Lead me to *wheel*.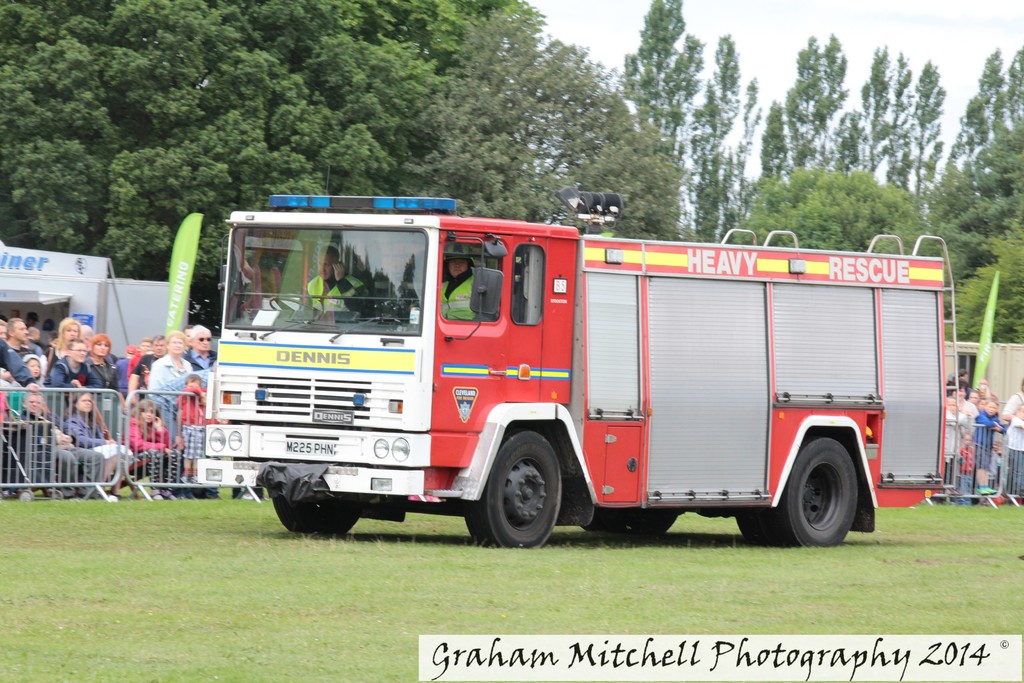
Lead to box=[768, 440, 862, 549].
